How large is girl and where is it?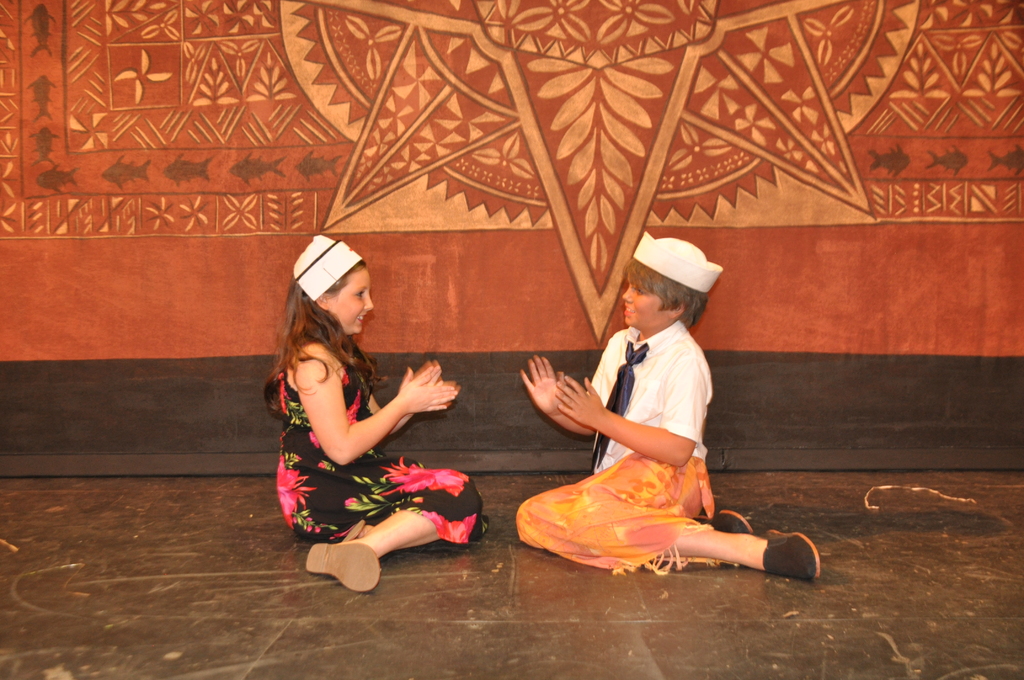
Bounding box: box=[252, 231, 489, 597].
